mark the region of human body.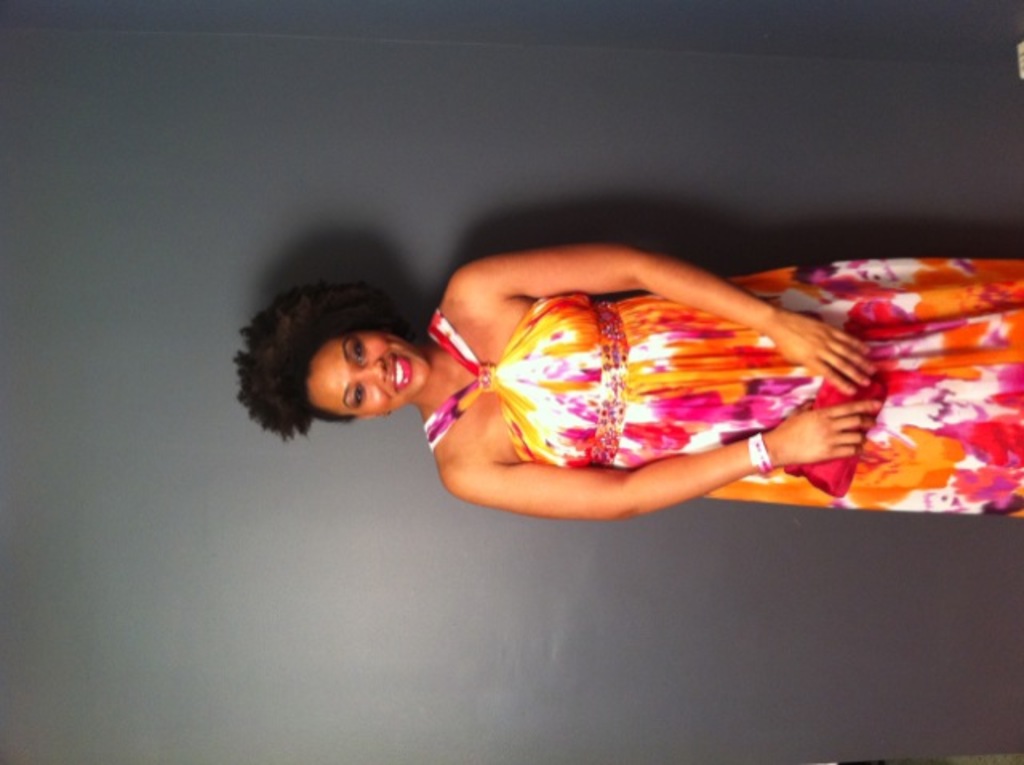
Region: box=[267, 232, 1022, 579].
